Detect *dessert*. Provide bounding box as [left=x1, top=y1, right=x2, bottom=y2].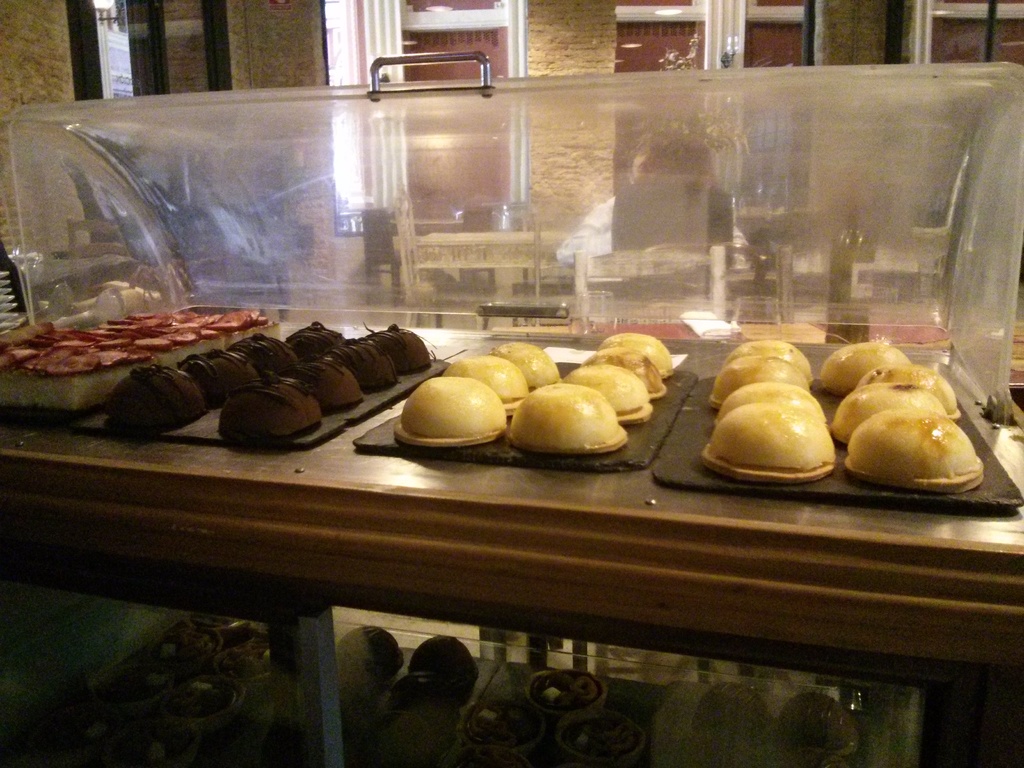
[left=705, top=403, right=836, bottom=472].
